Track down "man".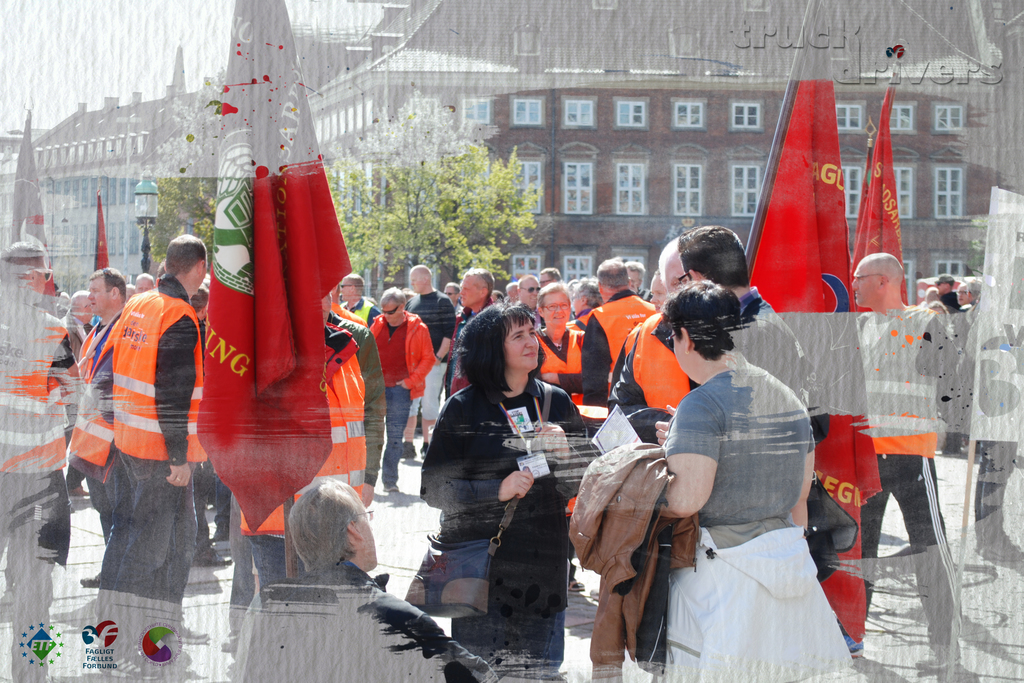
Tracked to bbox=[540, 263, 565, 284].
